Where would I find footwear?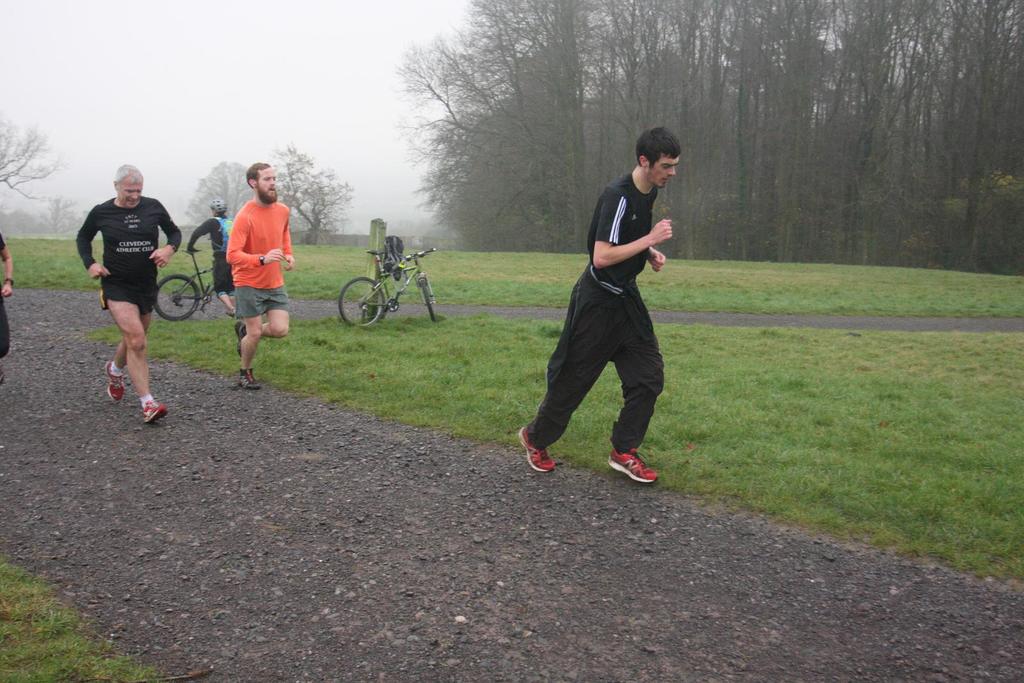
At {"left": 106, "top": 358, "right": 124, "bottom": 405}.
